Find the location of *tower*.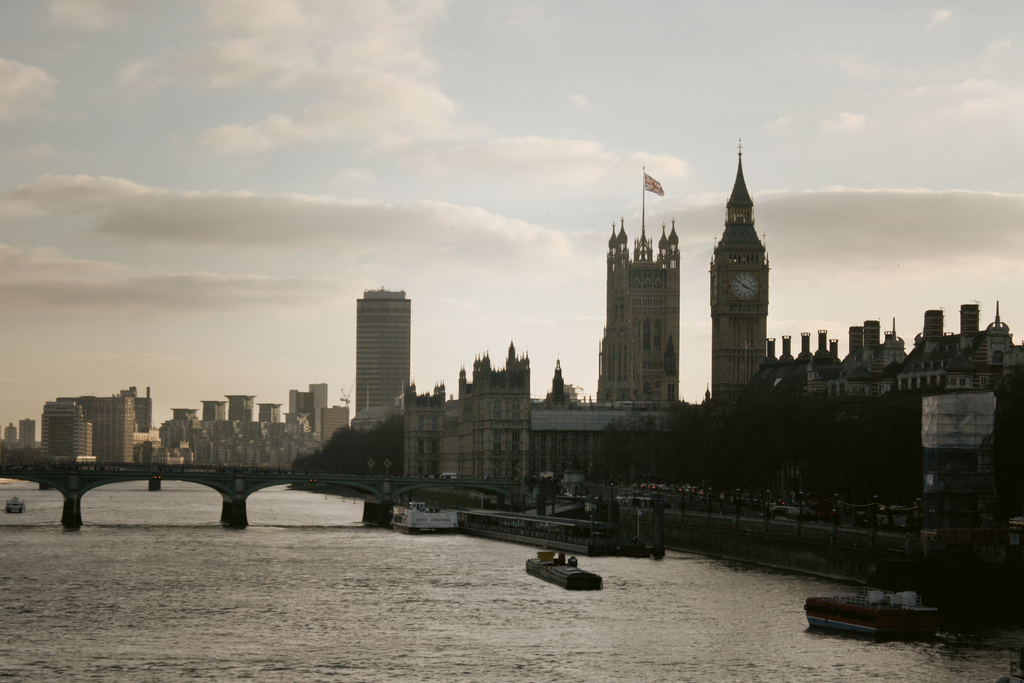
Location: box=[48, 395, 84, 454].
